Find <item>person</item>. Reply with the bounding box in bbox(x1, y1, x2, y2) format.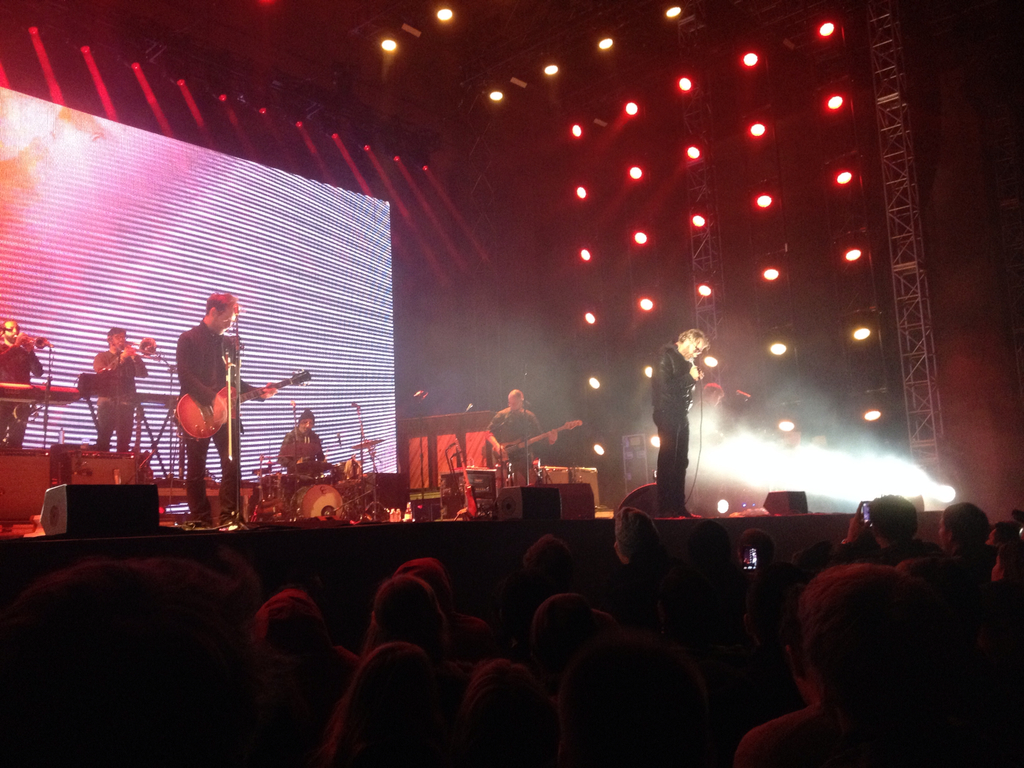
bbox(320, 641, 442, 764).
